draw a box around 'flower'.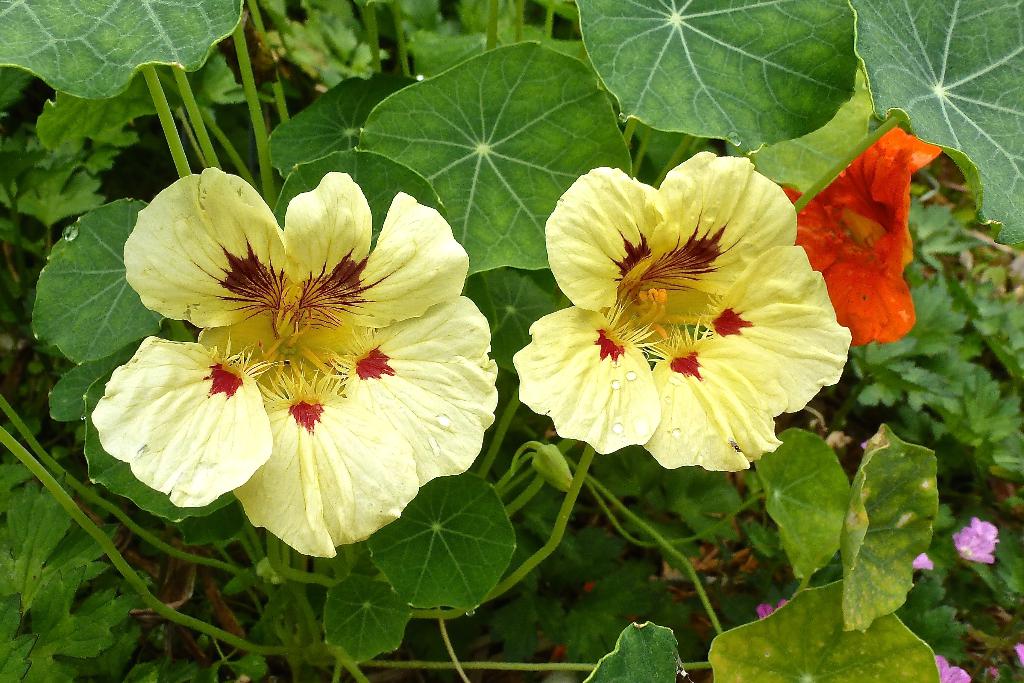
752 596 794 626.
